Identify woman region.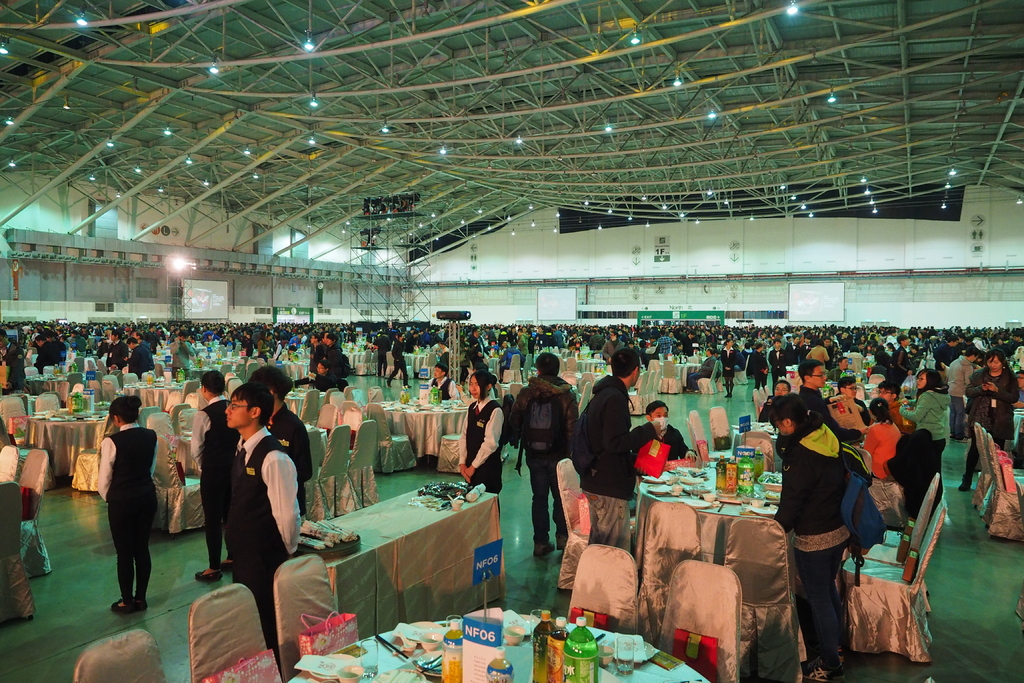
Region: <box>249,364,312,519</box>.
